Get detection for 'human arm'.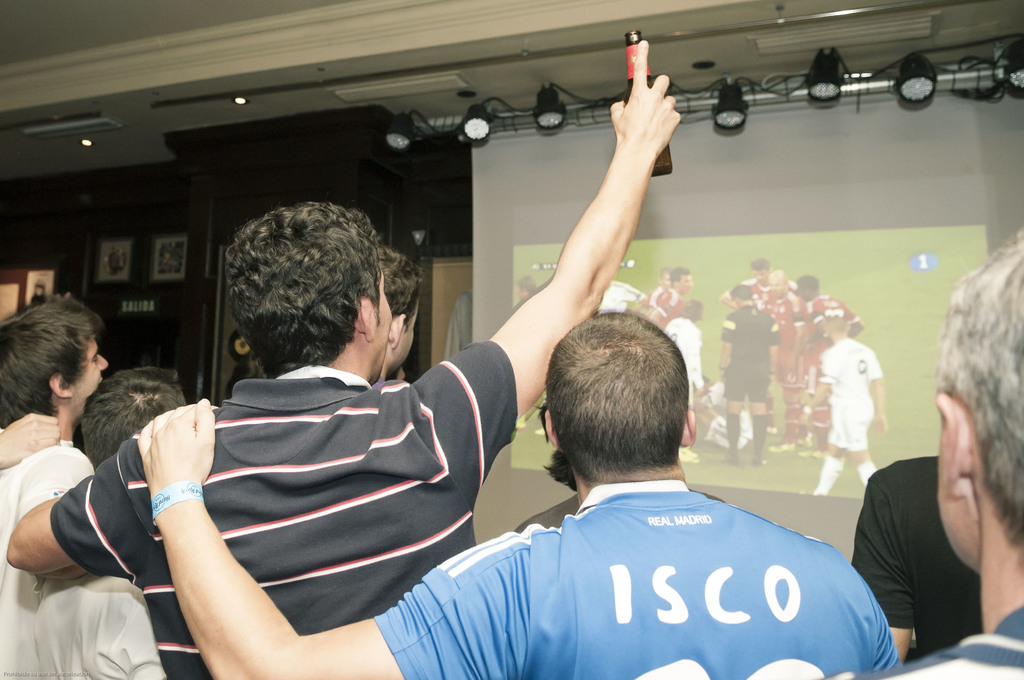
Detection: (24, 443, 168, 677).
